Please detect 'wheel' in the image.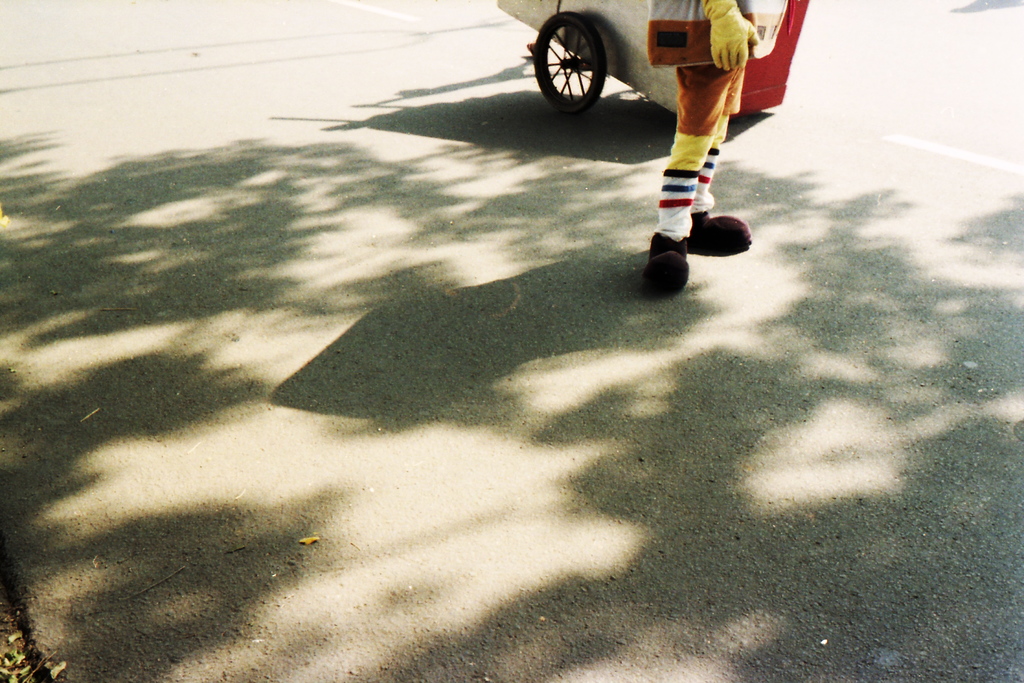
543/7/630/106.
